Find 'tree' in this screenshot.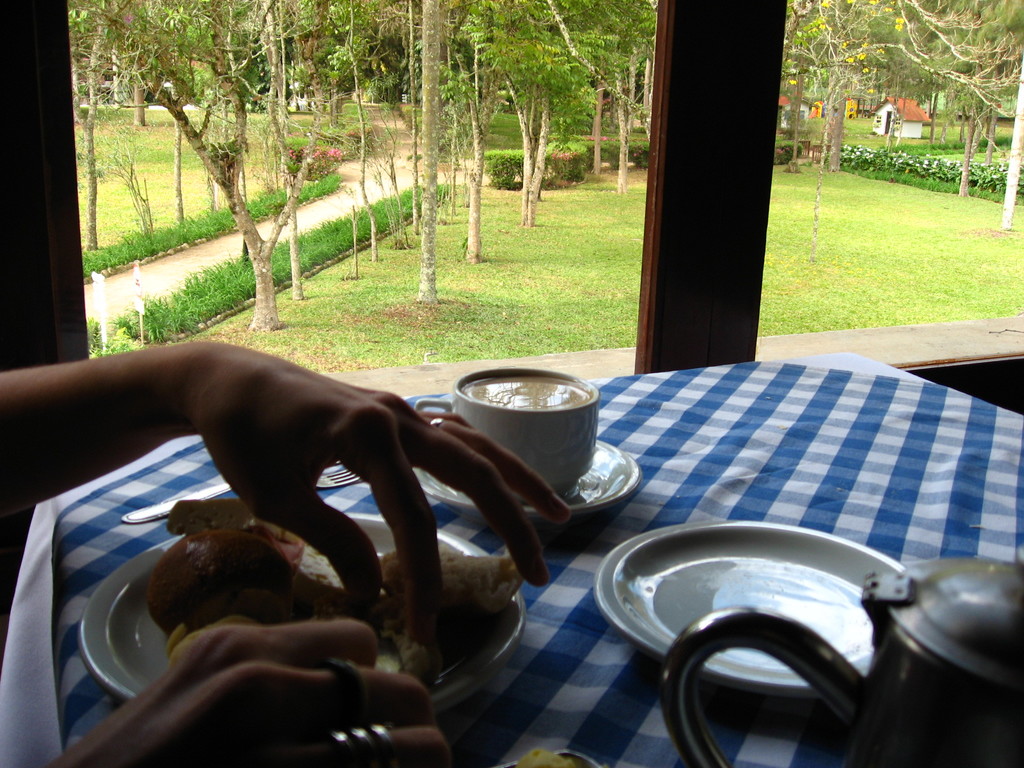
The bounding box for 'tree' is BBox(784, 0, 916, 172).
